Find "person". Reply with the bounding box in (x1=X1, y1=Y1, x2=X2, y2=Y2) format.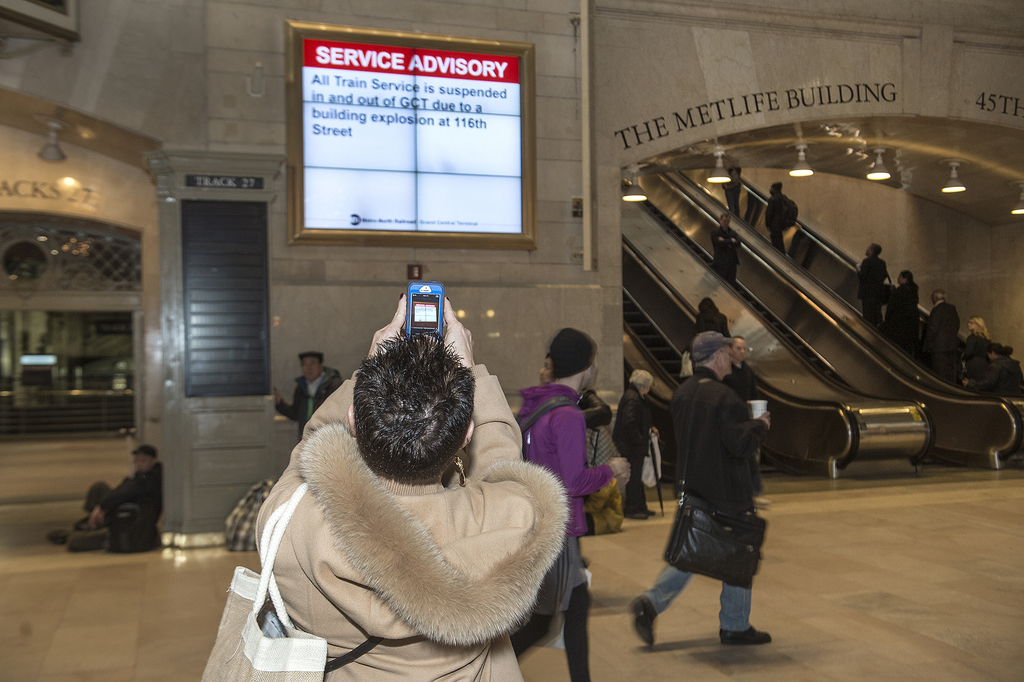
(x1=252, y1=279, x2=572, y2=681).
